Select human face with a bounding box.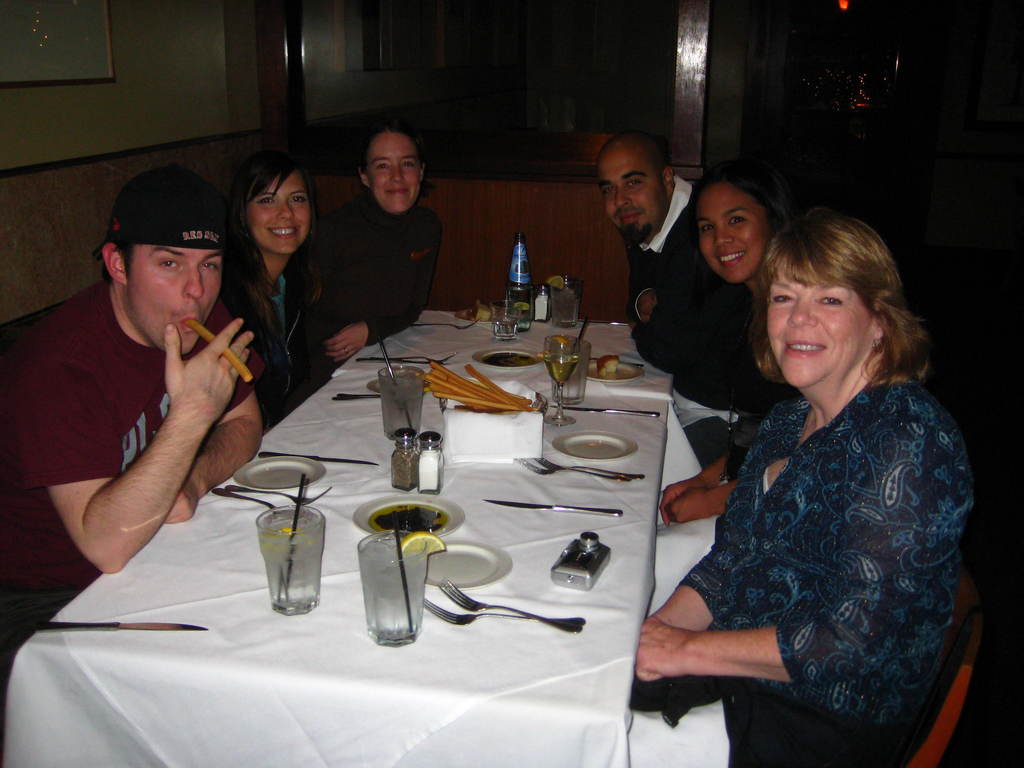
[x1=767, y1=267, x2=869, y2=385].
